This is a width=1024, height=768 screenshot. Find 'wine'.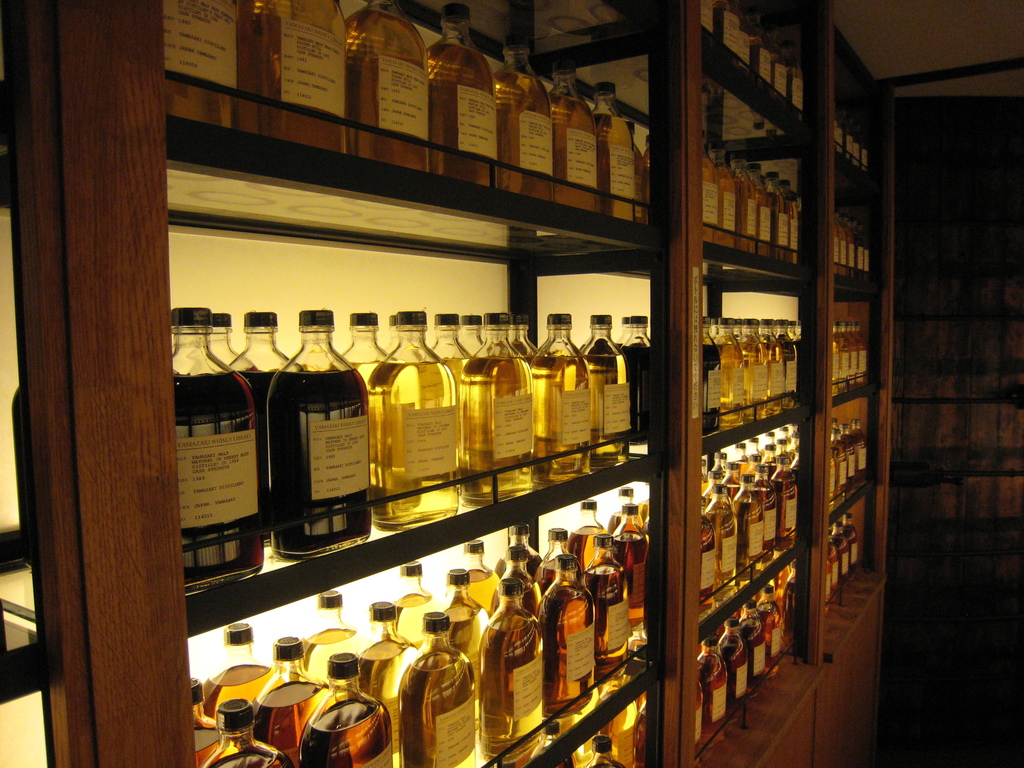
Bounding box: [523, 307, 589, 479].
